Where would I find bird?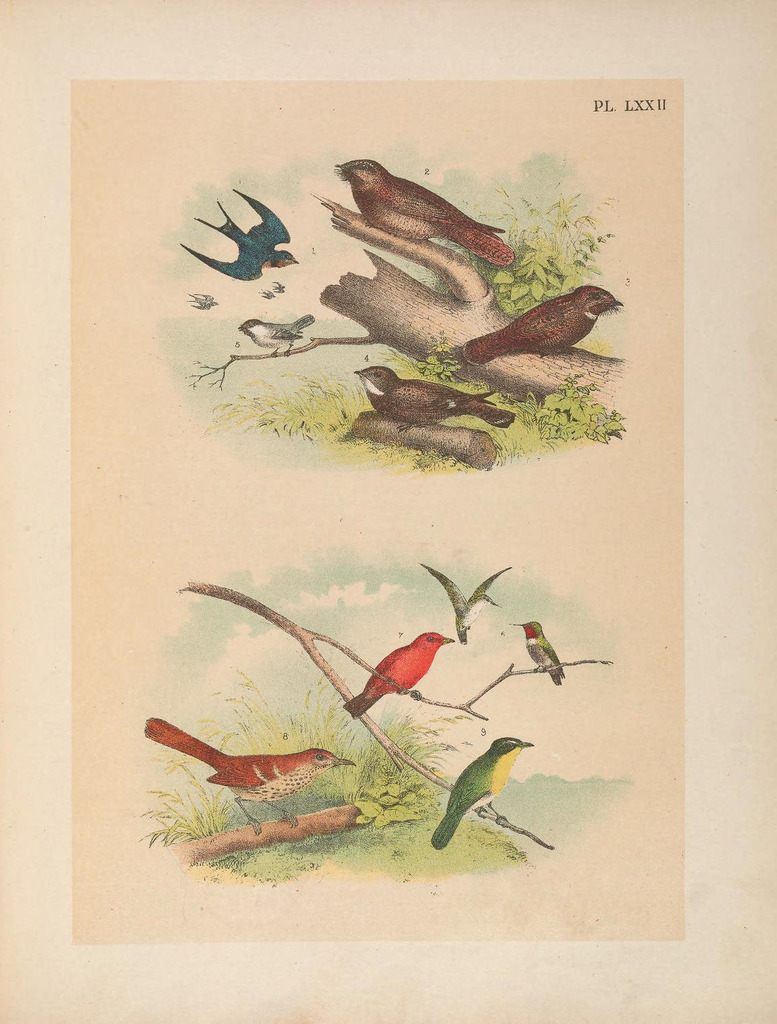
At select_region(354, 361, 518, 436).
